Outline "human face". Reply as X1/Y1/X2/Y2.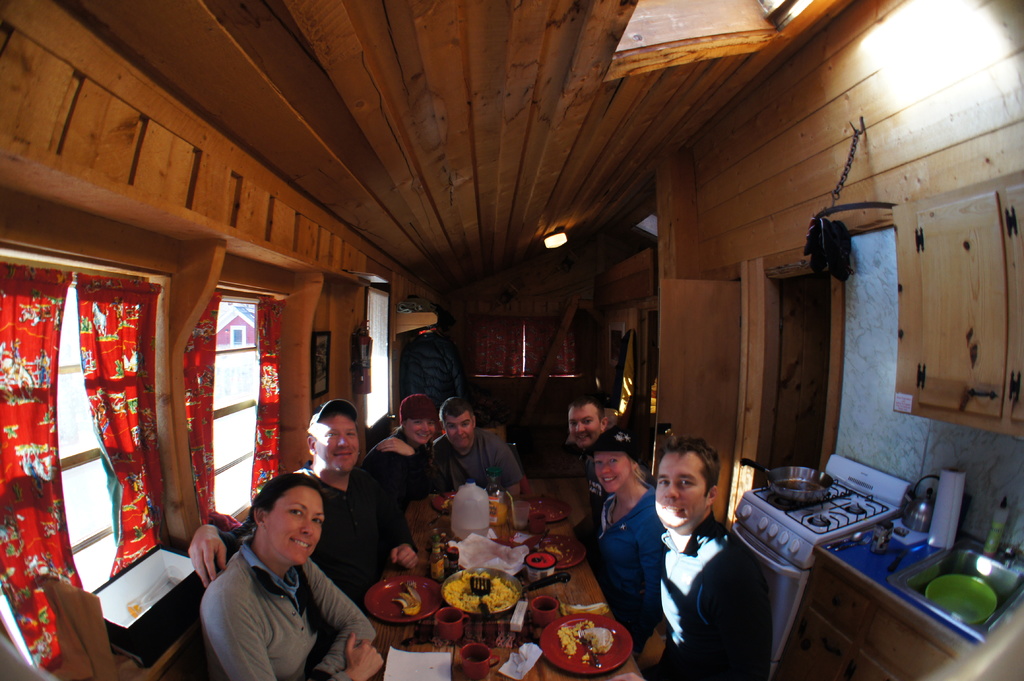
563/402/598/437.
